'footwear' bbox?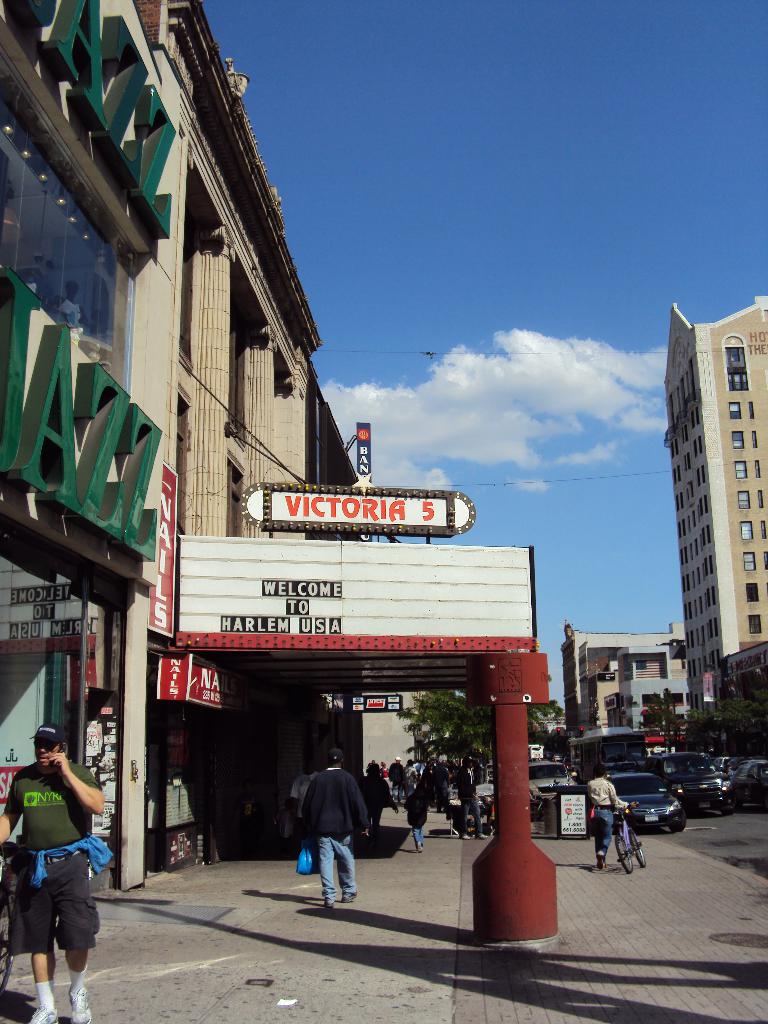
bbox(321, 893, 340, 918)
